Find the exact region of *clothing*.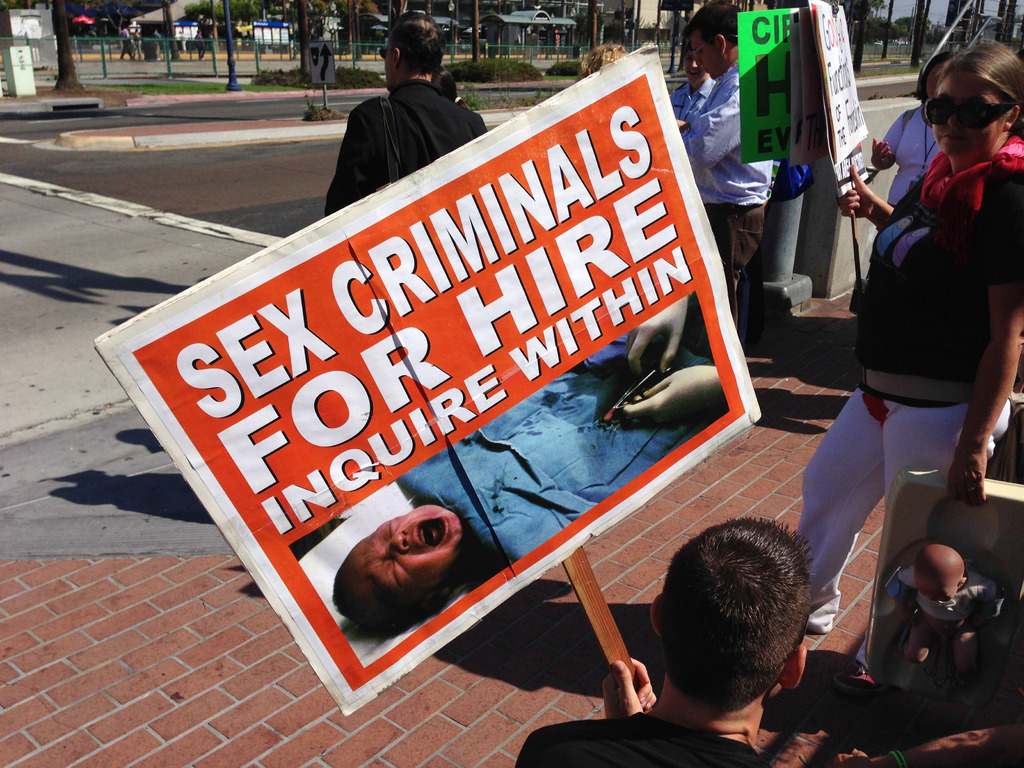
Exact region: <bbox>803, 138, 1023, 623</bbox>.
